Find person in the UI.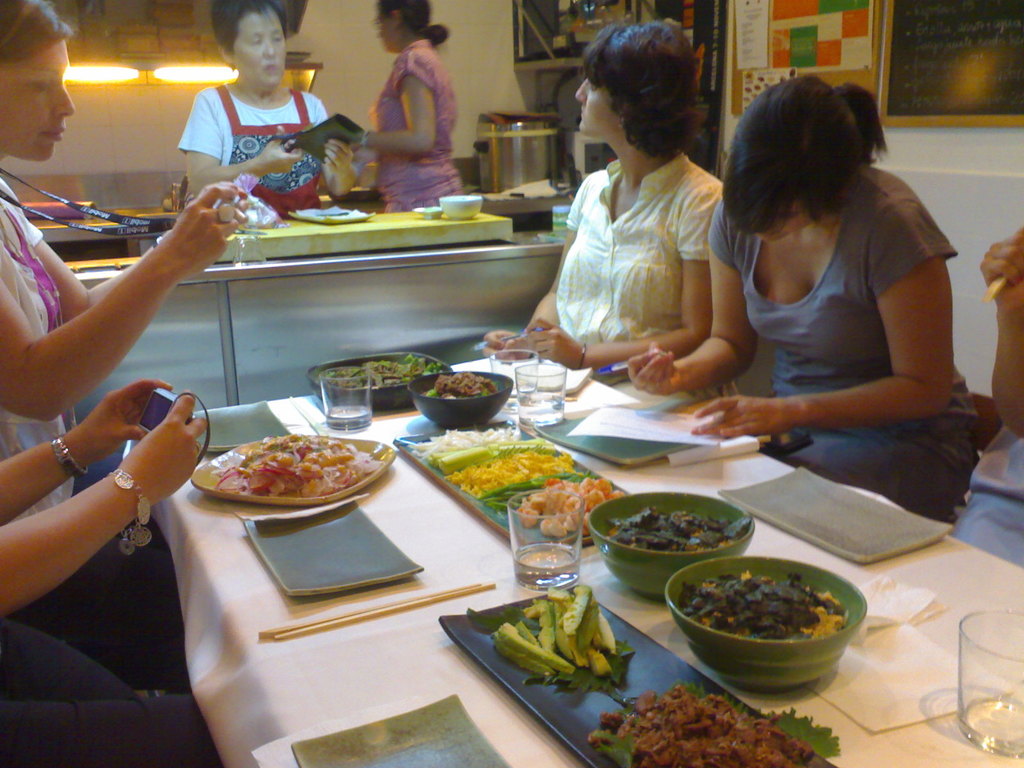
UI element at bbox=(474, 11, 733, 381).
